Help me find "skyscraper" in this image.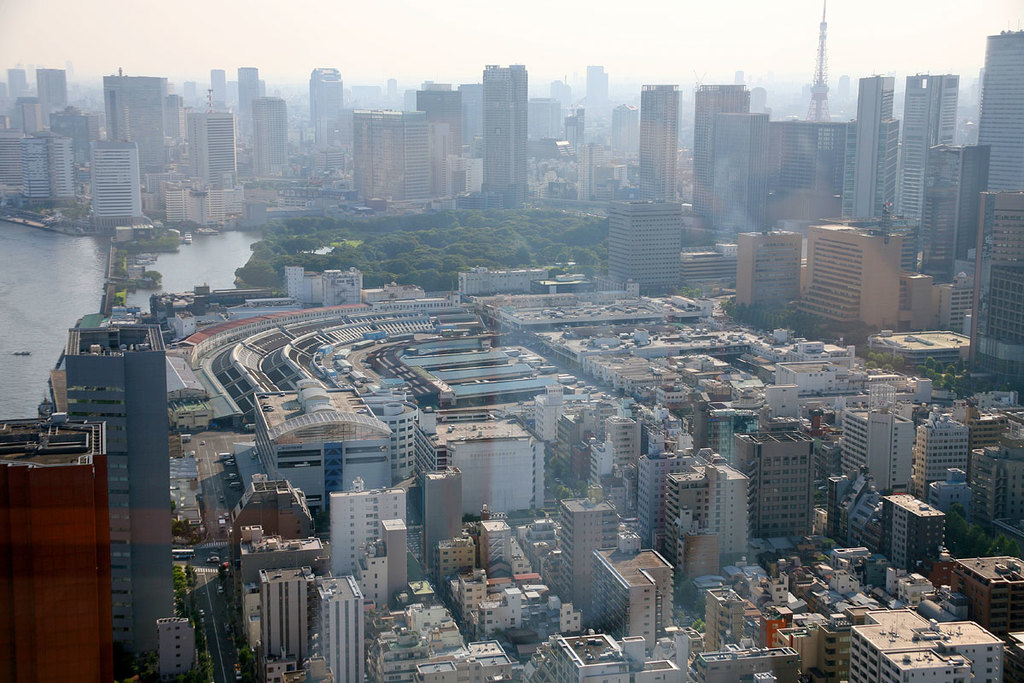
Found it: 234 517 335 660.
